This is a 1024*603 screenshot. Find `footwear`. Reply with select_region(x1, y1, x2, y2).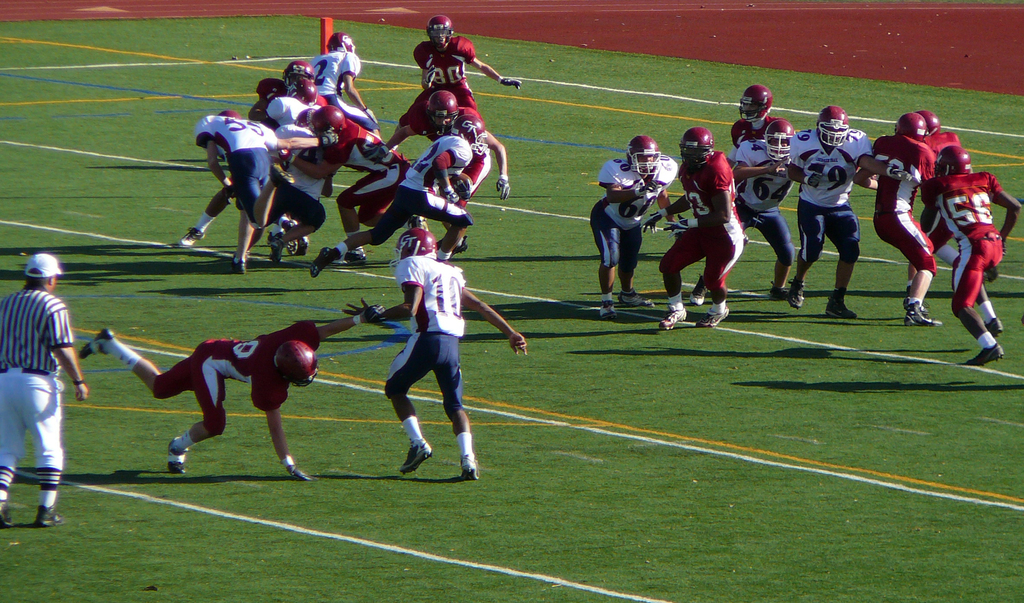
select_region(231, 254, 248, 278).
